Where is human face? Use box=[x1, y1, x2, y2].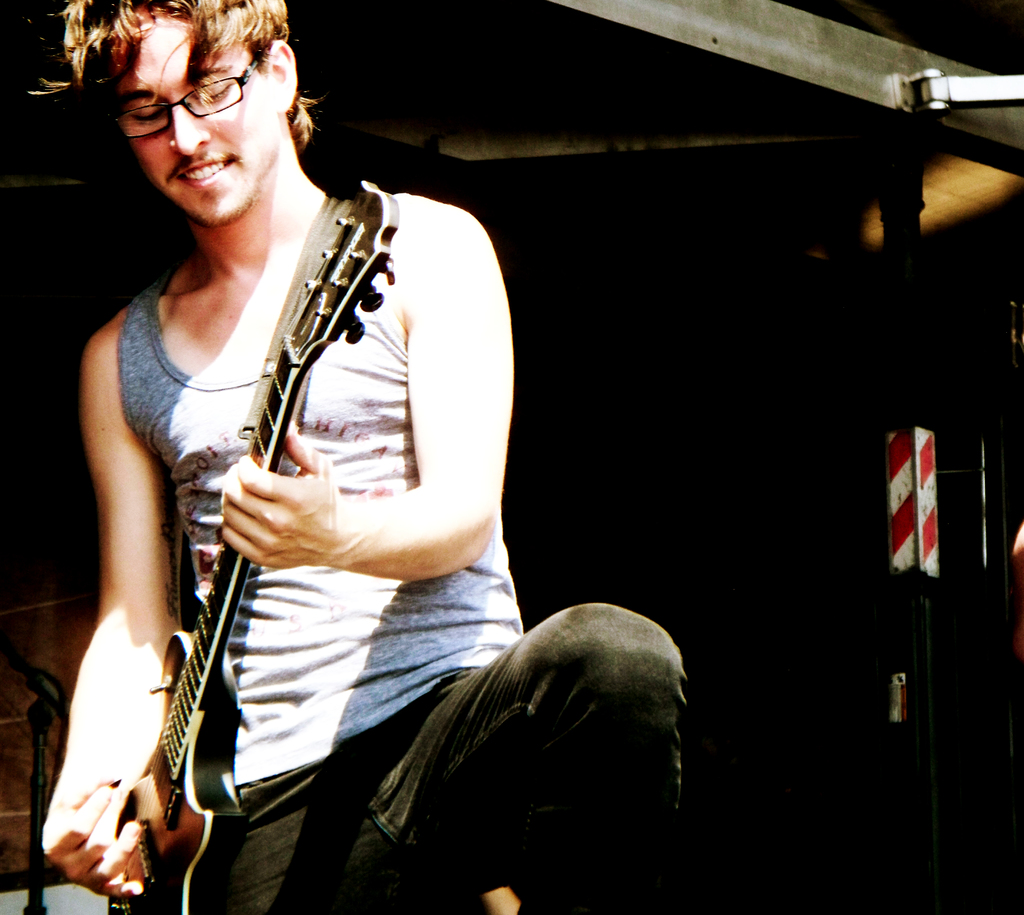
box=[110, 3, 279, 221].
